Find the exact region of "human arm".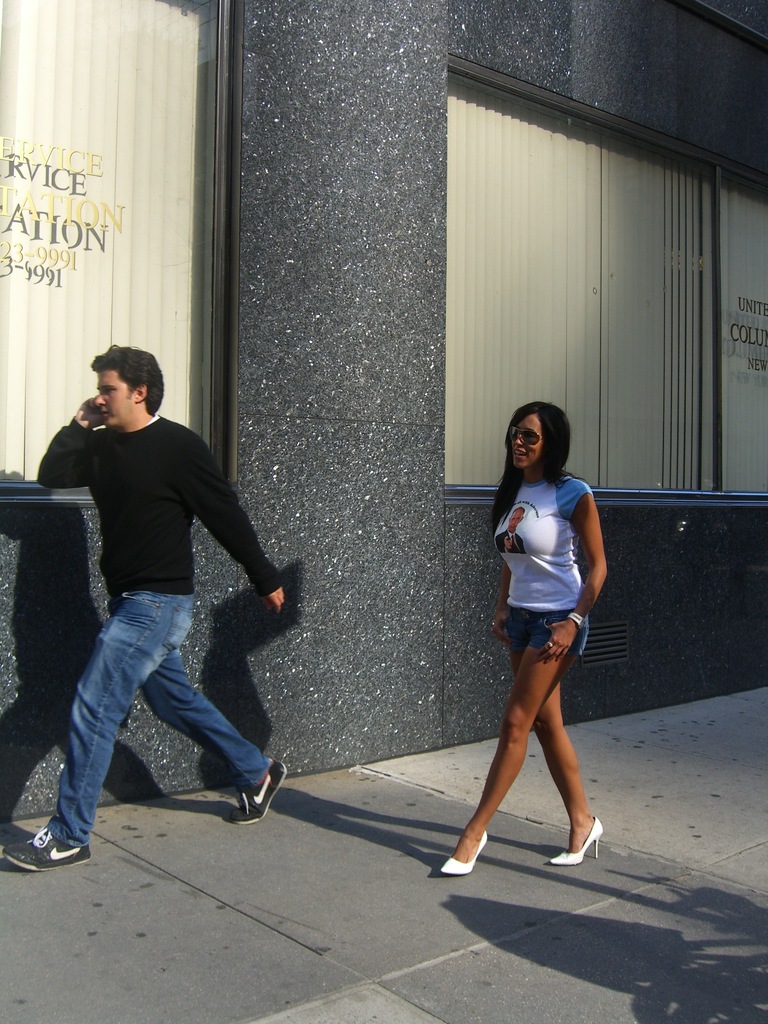
Exact region: rect(175, 424, 292, 609).
